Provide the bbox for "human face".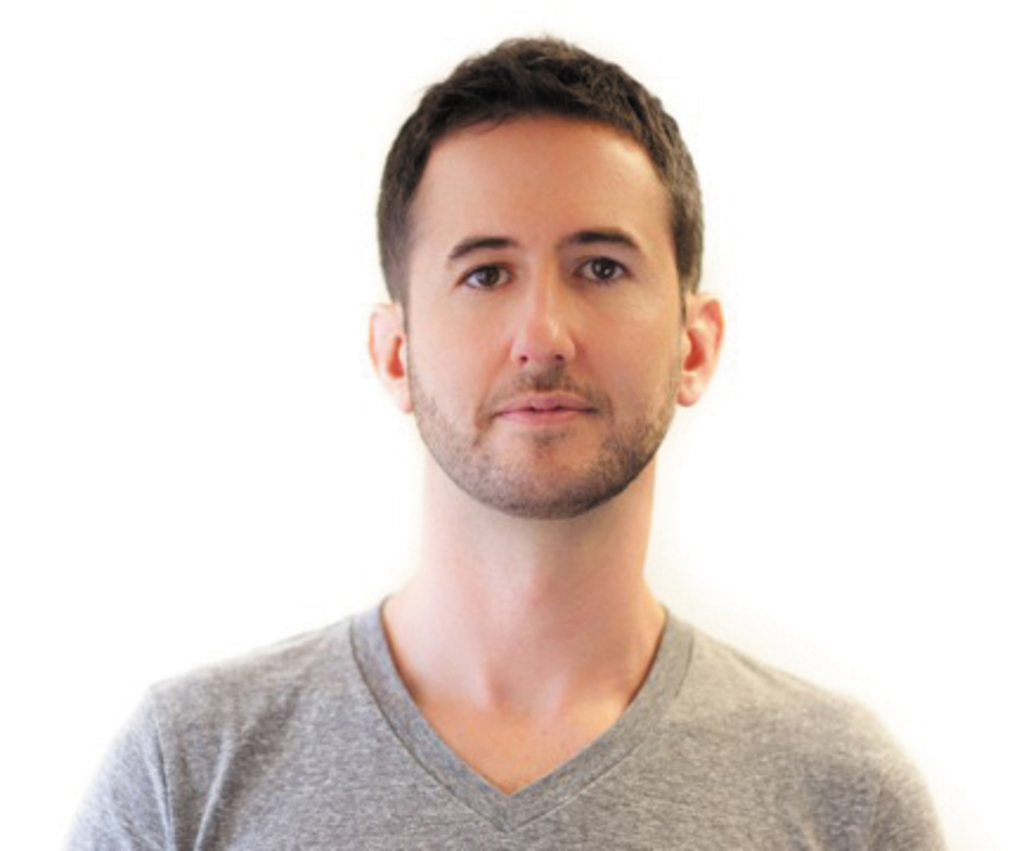
407, 113, 676, 515.
